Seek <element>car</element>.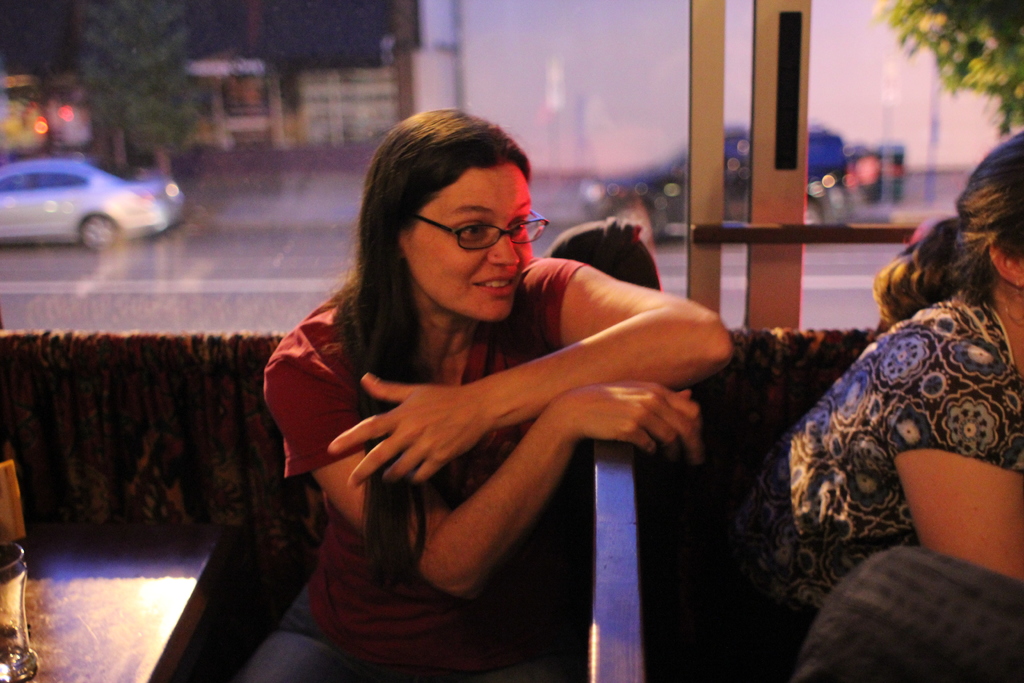
[left=0, top=150, right=187, bottom=255].
